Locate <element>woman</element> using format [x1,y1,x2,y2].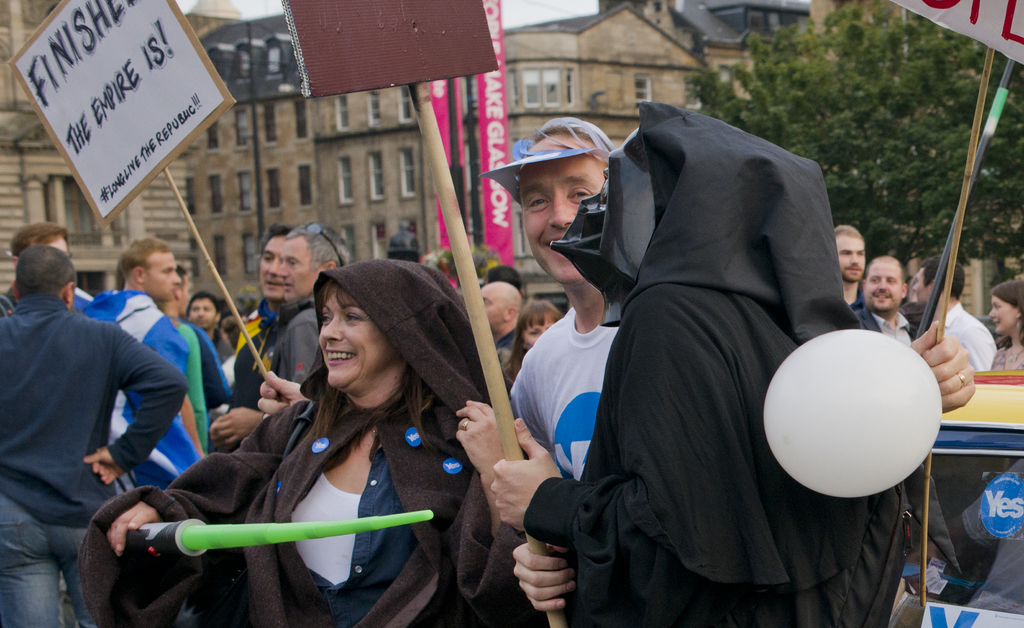
[93,260,531,627].
